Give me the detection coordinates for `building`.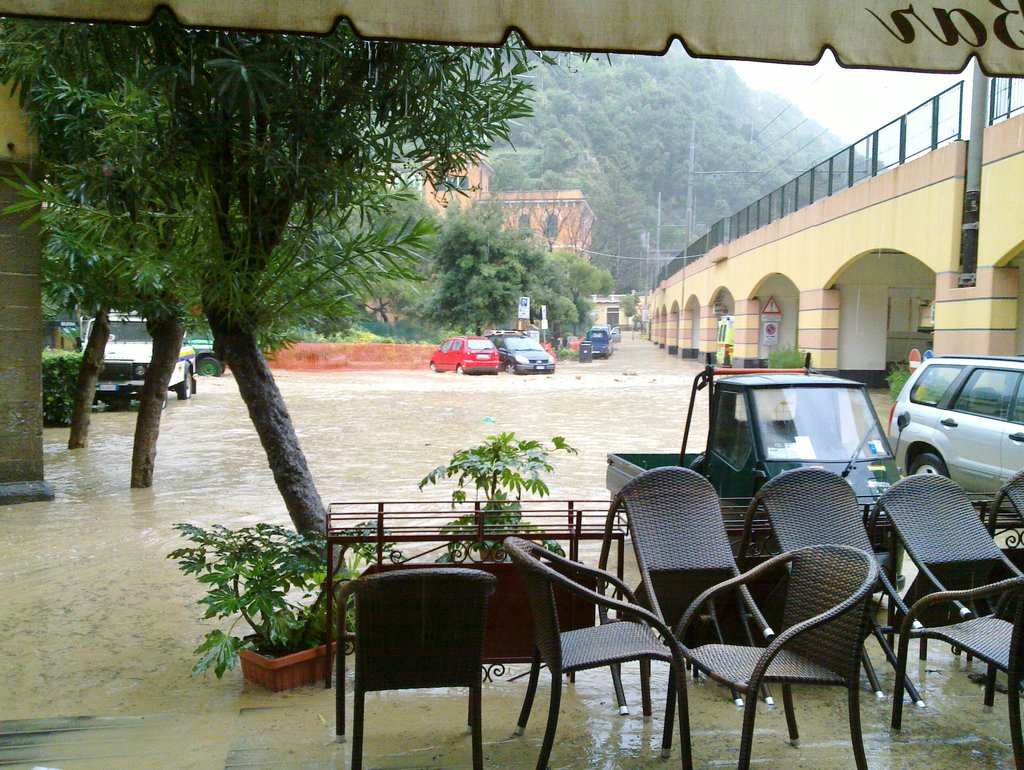
bbox=(580, 291, 649, 332).
